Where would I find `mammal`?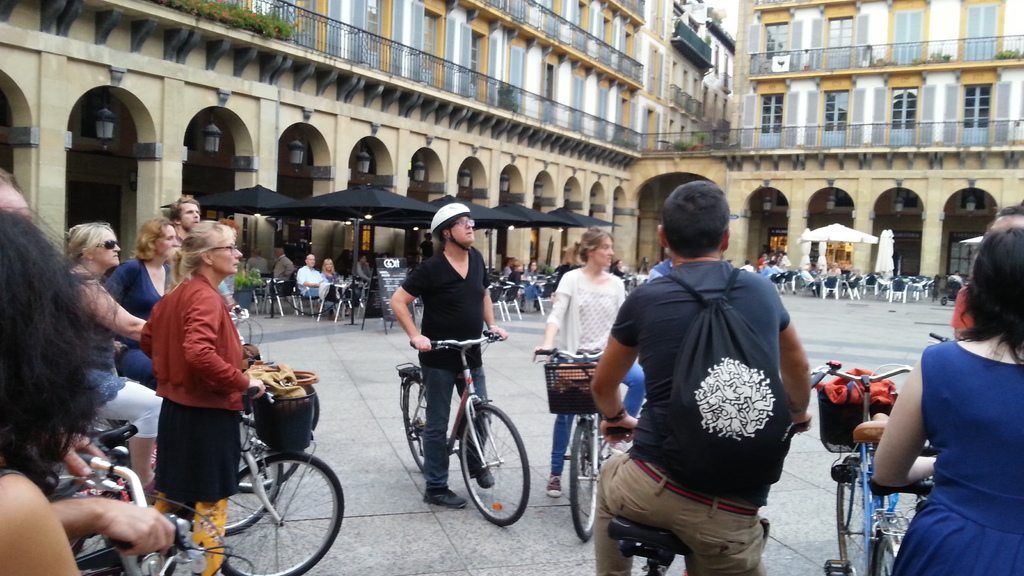
At 0/205/120/575.
